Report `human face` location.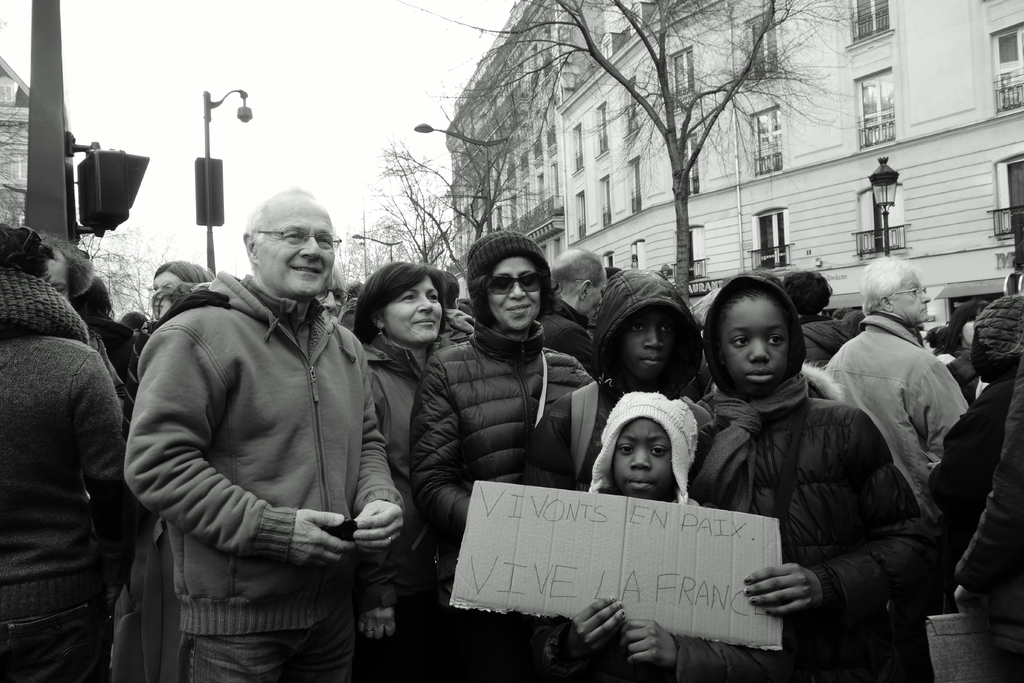
Report: 45:254:68:302.
